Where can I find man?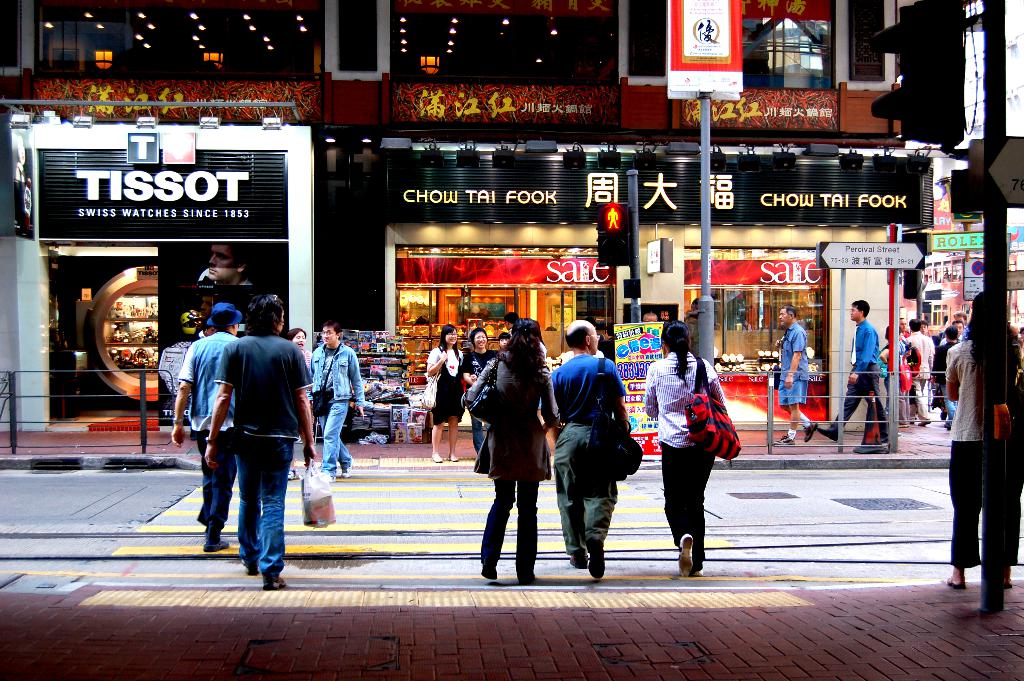
You can find it at <bbox>950, 312, 971, 343</bbox>.
